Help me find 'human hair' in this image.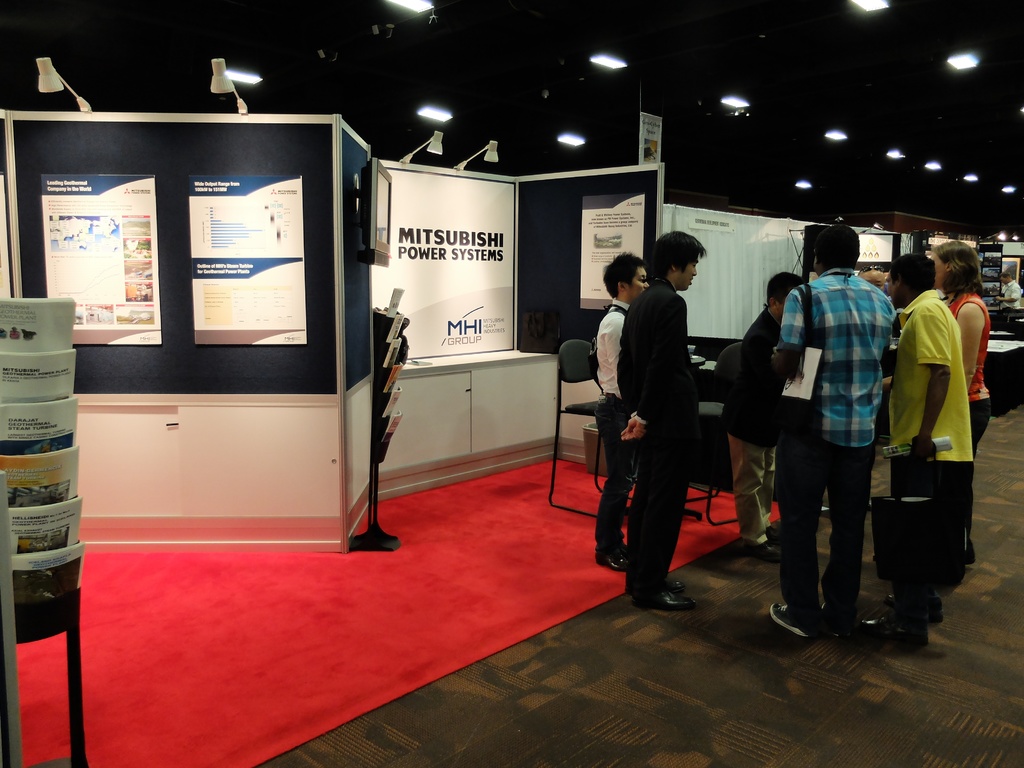
Found it: {"x1": 892, "y1": 252, "x2": 934, "y2": 291}.
